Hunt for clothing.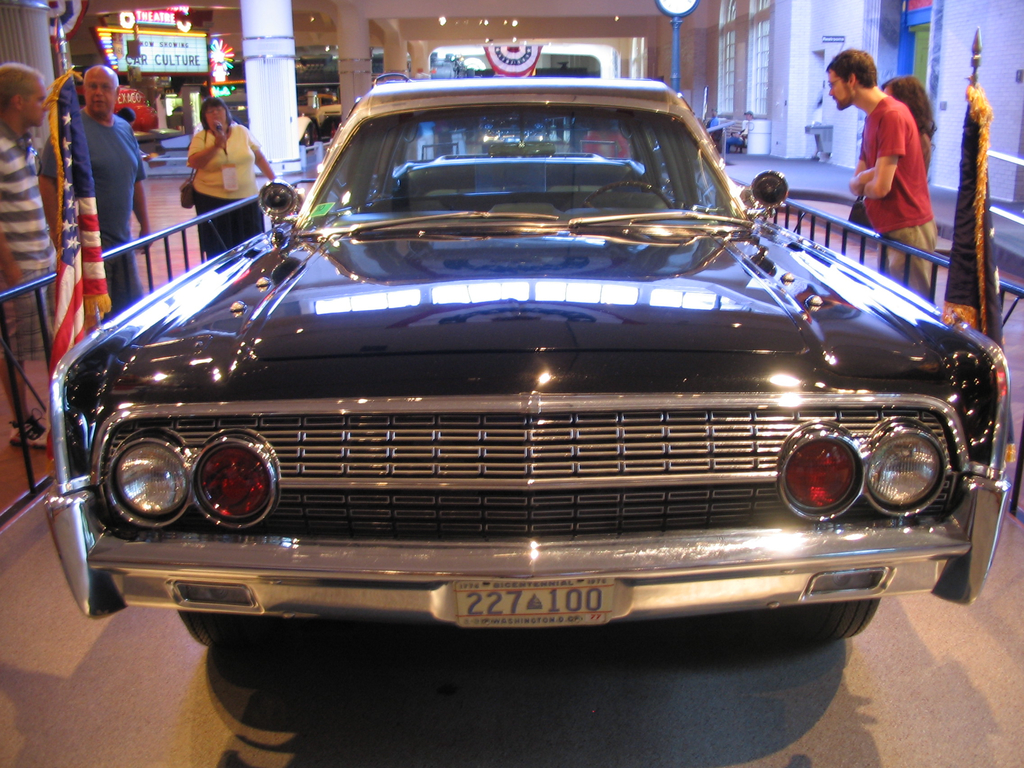
Hunted down at {"left": 0, "top": 121, "right": 72, "bottom": 371}.
